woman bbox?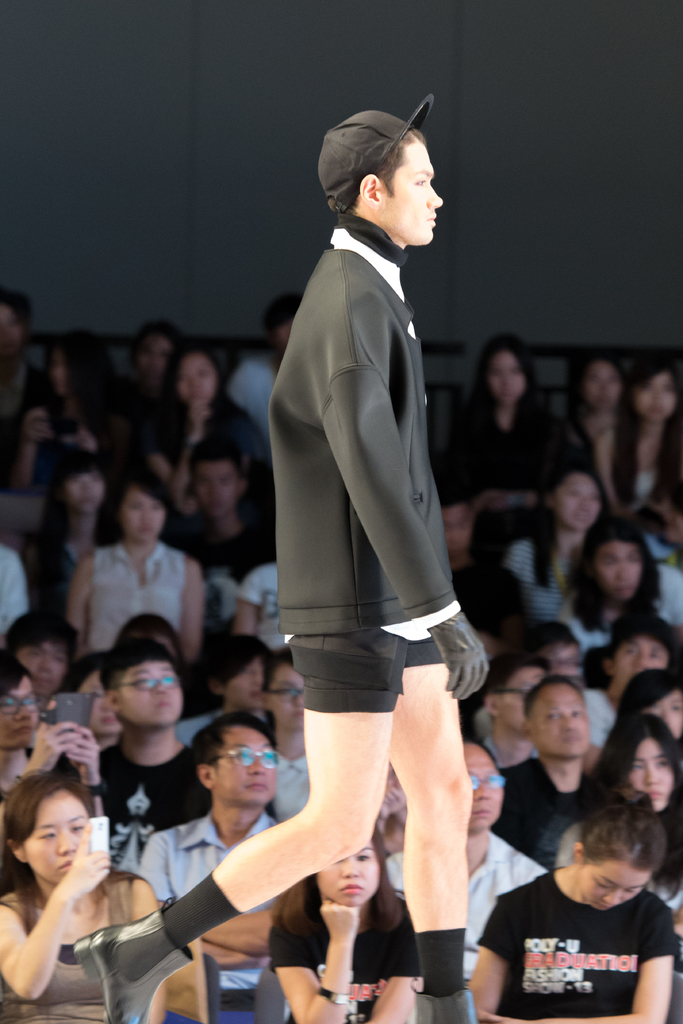
<bbox>18, 446, 120, 621</bbox>
